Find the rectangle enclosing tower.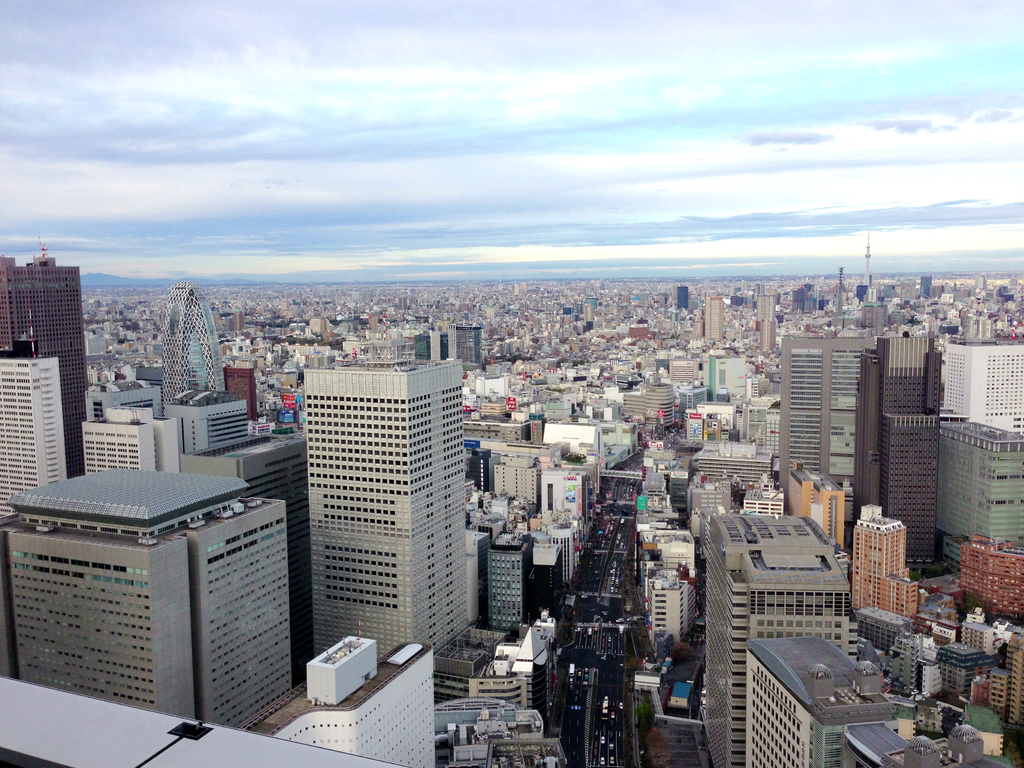
locate(632, 431, 768, 536).
